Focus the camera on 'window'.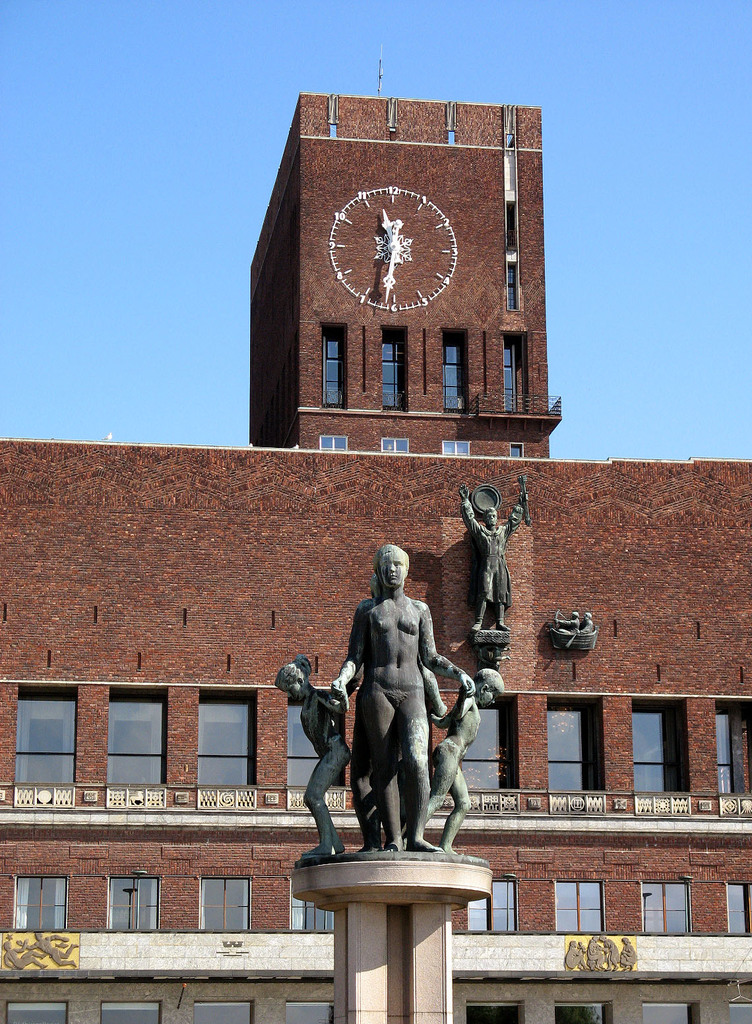
Focus region: rect(730, 881, 751, 941).
